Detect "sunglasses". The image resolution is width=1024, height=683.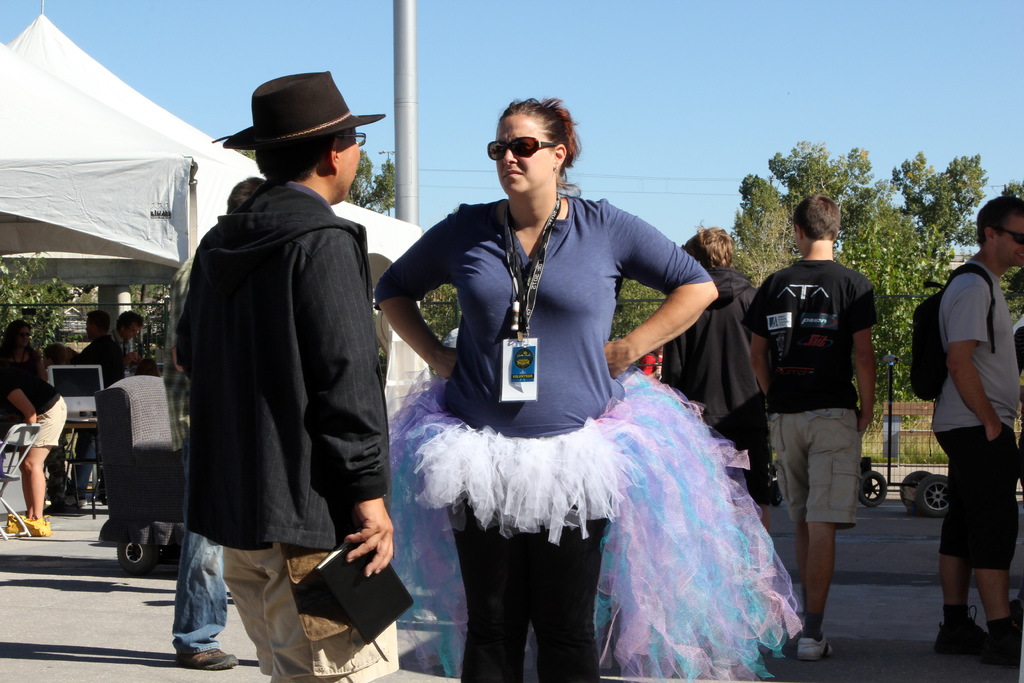
x1=487 y1=135 x2=559 y2=160.
